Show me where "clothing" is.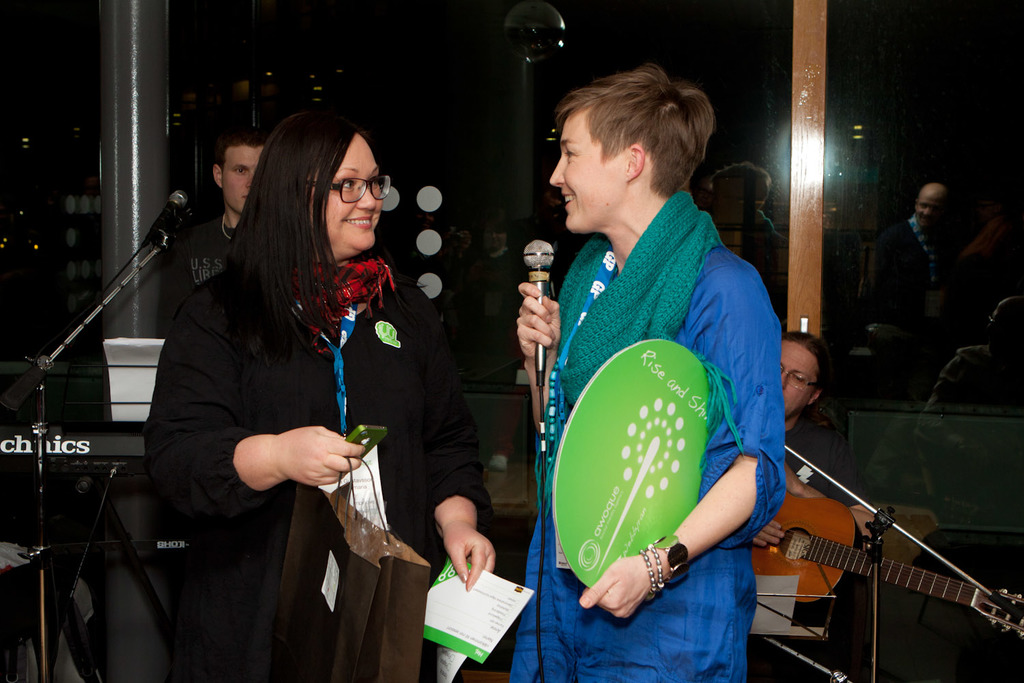
"clothing" is at [140, 256, 494, 682].
